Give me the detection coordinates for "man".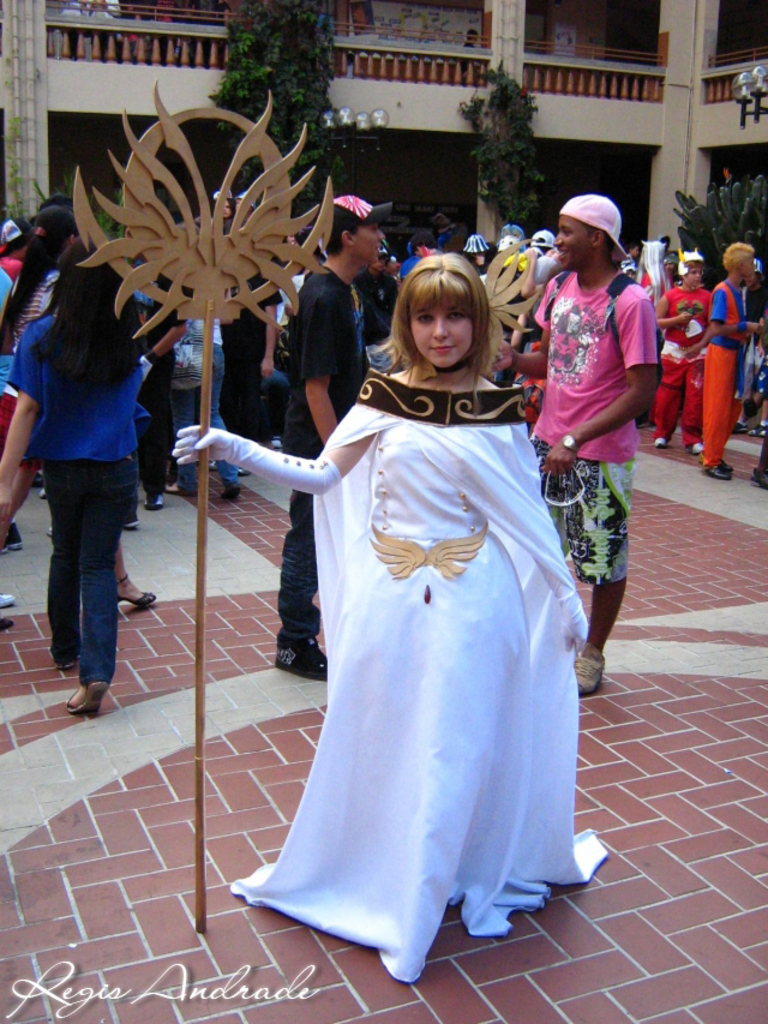
l=656, t=252, r=712, b=454.
